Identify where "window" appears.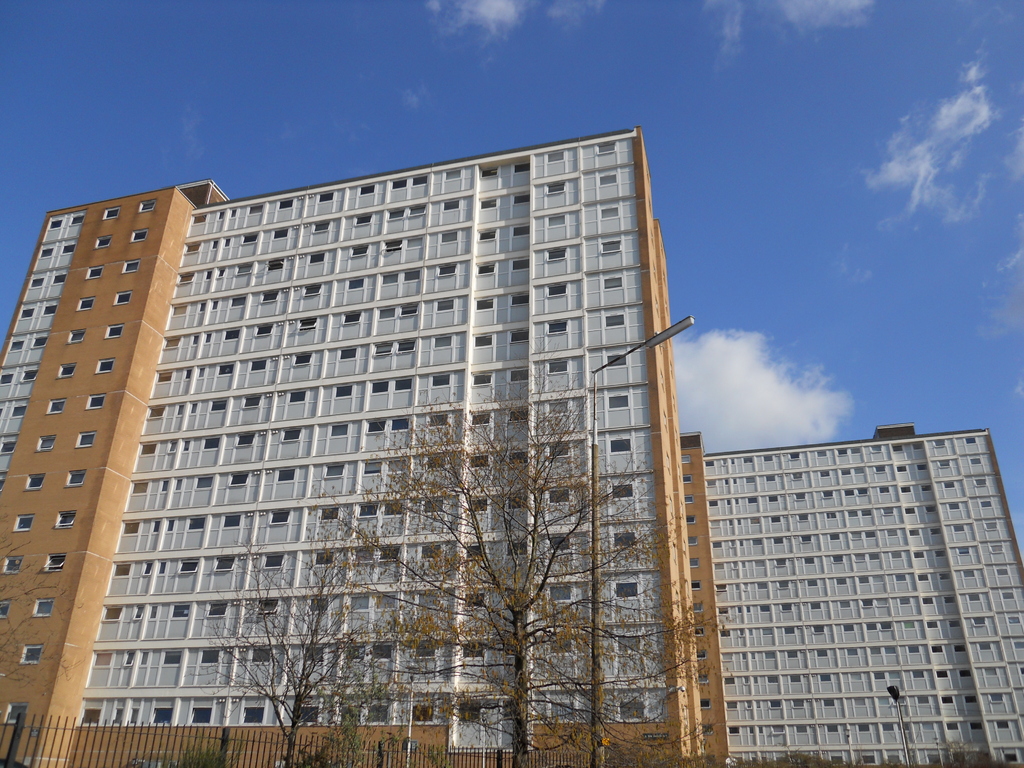
Appears at 177,273,195,284.
